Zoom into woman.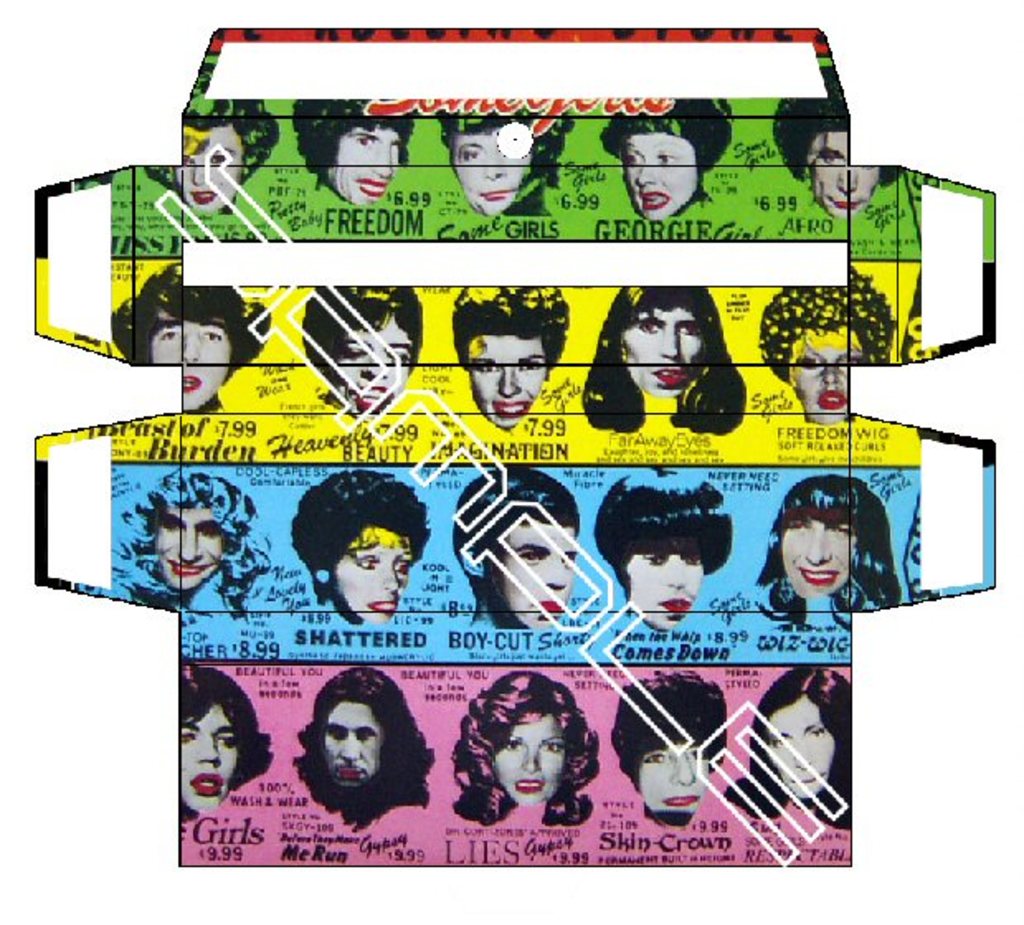
Zoom target: bbox(581, 282, 745, 433).
